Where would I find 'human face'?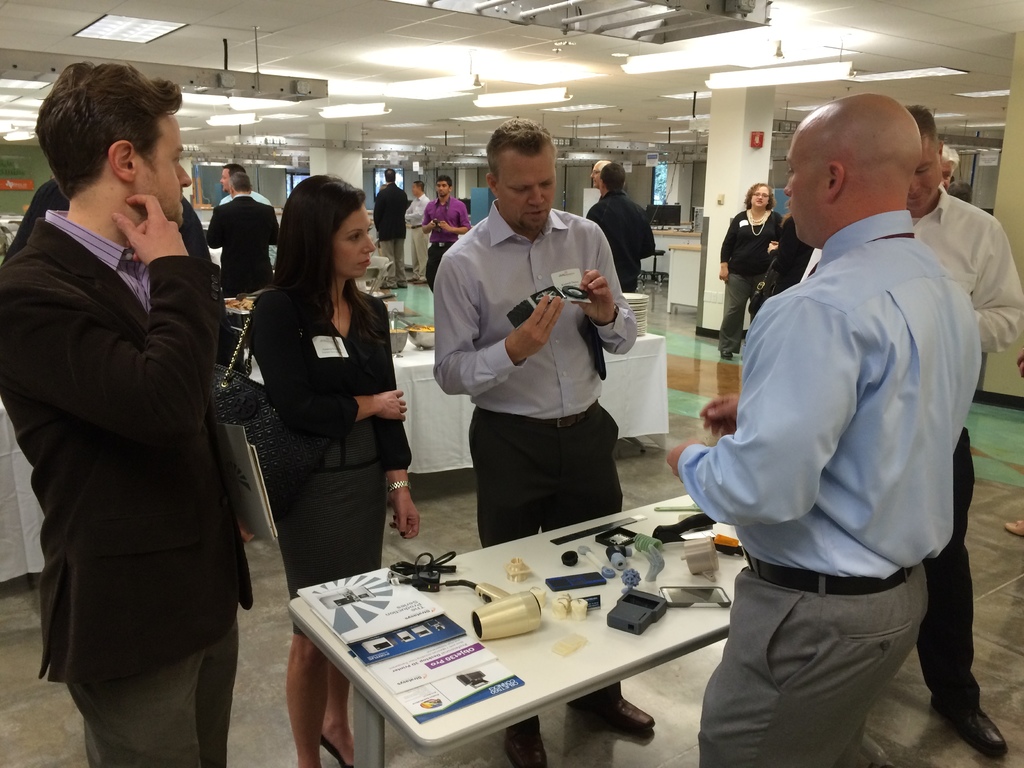
At bbox=[941, 155, 957, 192].
